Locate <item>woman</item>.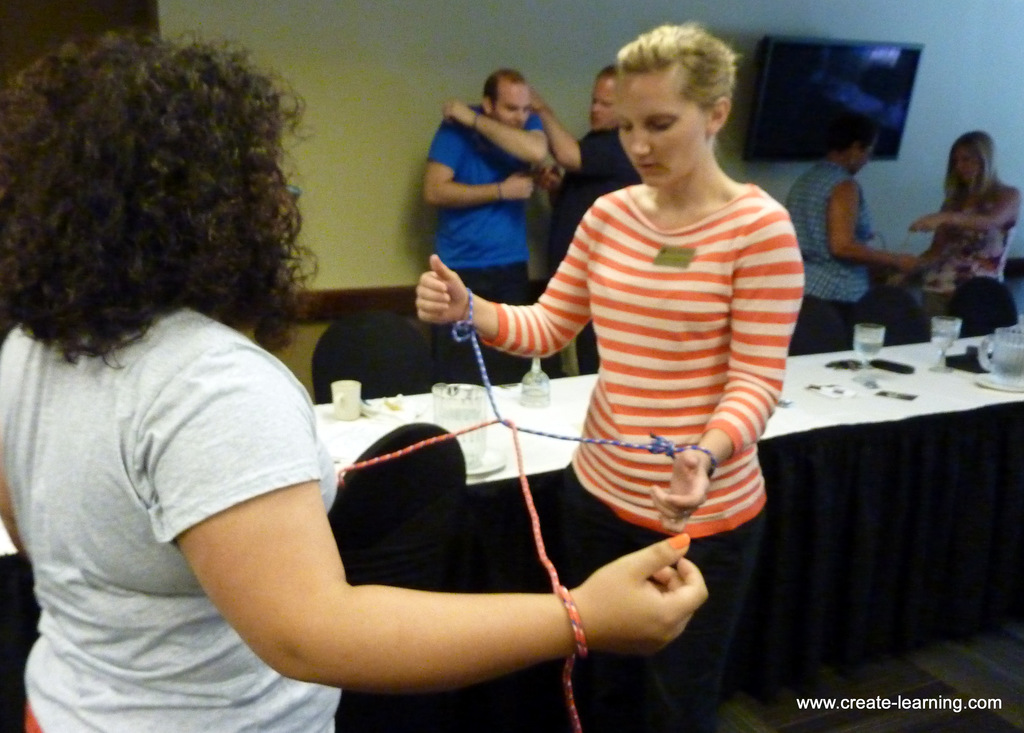
Bounding box: select_region(793, 113, 925, 365).
